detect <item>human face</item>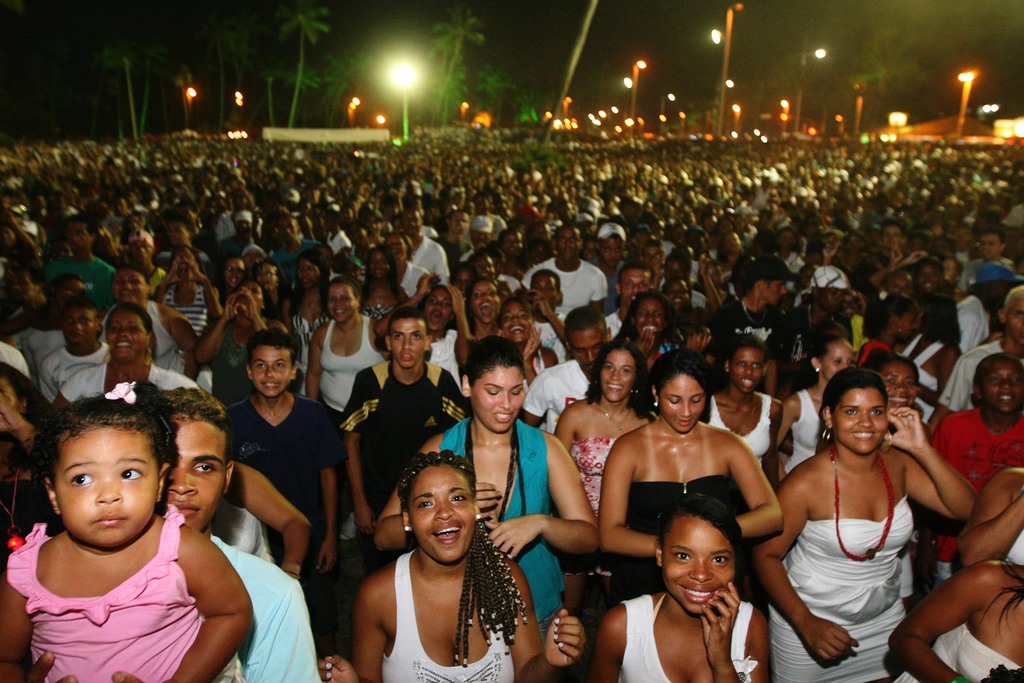
428, 287, 452, 329
